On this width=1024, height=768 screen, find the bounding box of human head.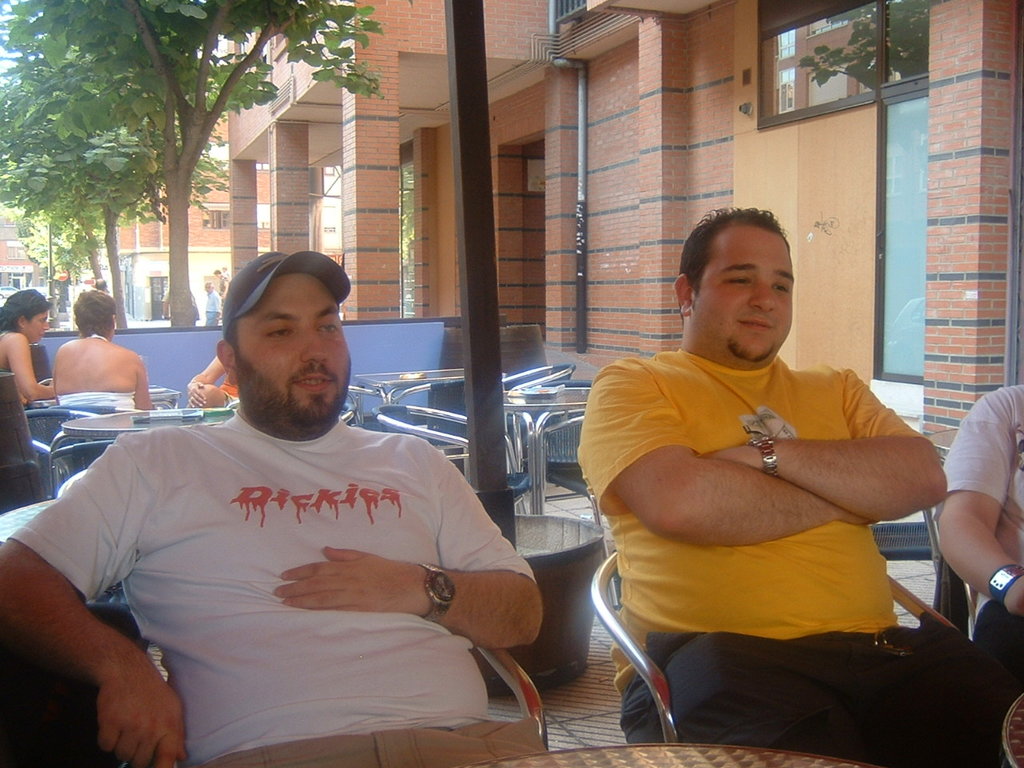
Bounding box: [680,206,810,359].
